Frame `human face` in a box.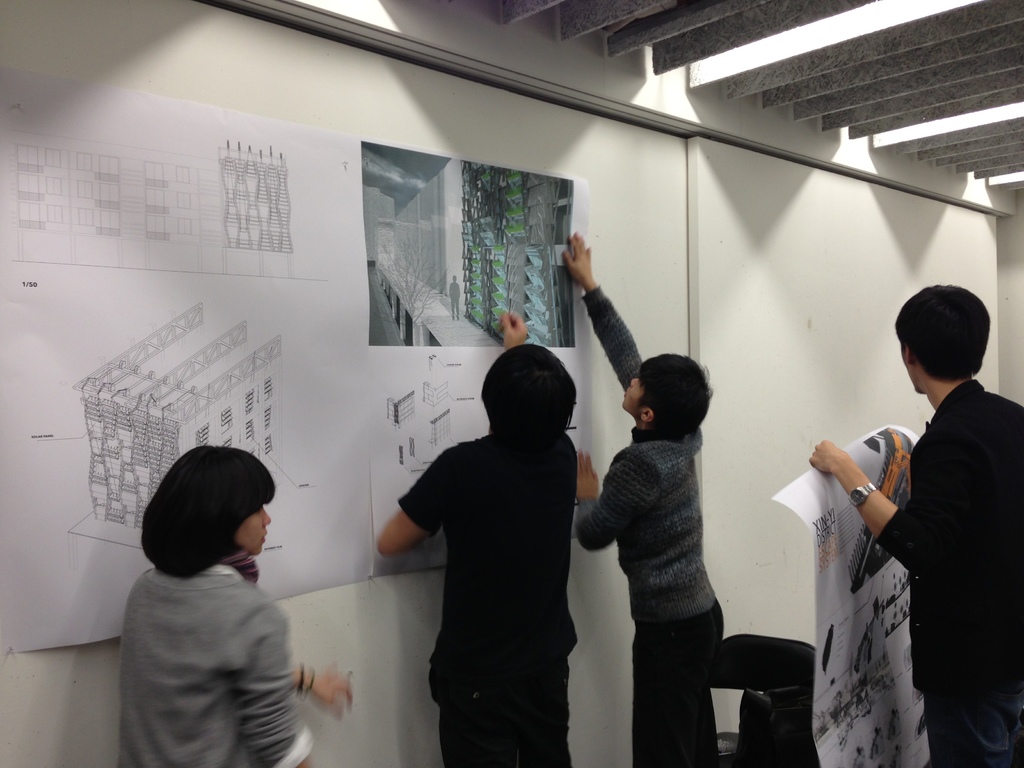
<region>619, 371, 639, 416</region>.
